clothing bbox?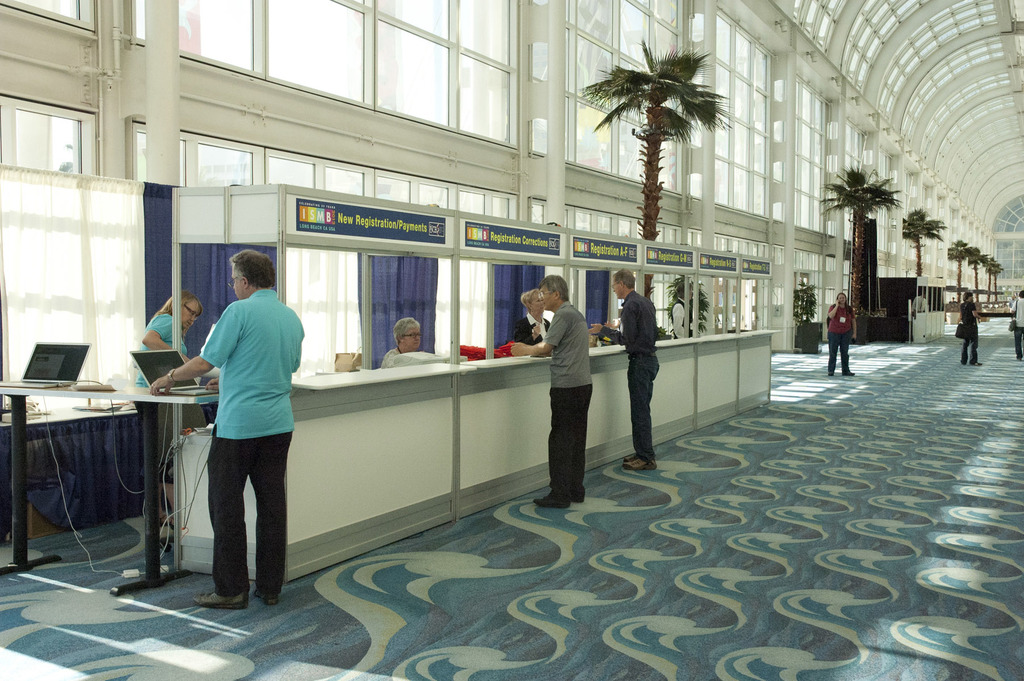
<bbox>138, 310, 189, 385</bbox>
